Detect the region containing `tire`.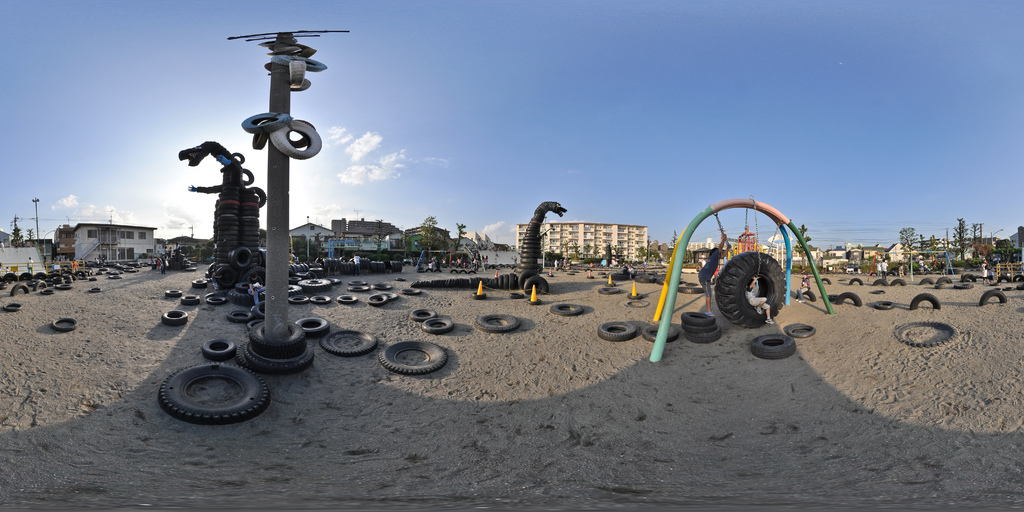
BBox(295, 316, 332, 336).
